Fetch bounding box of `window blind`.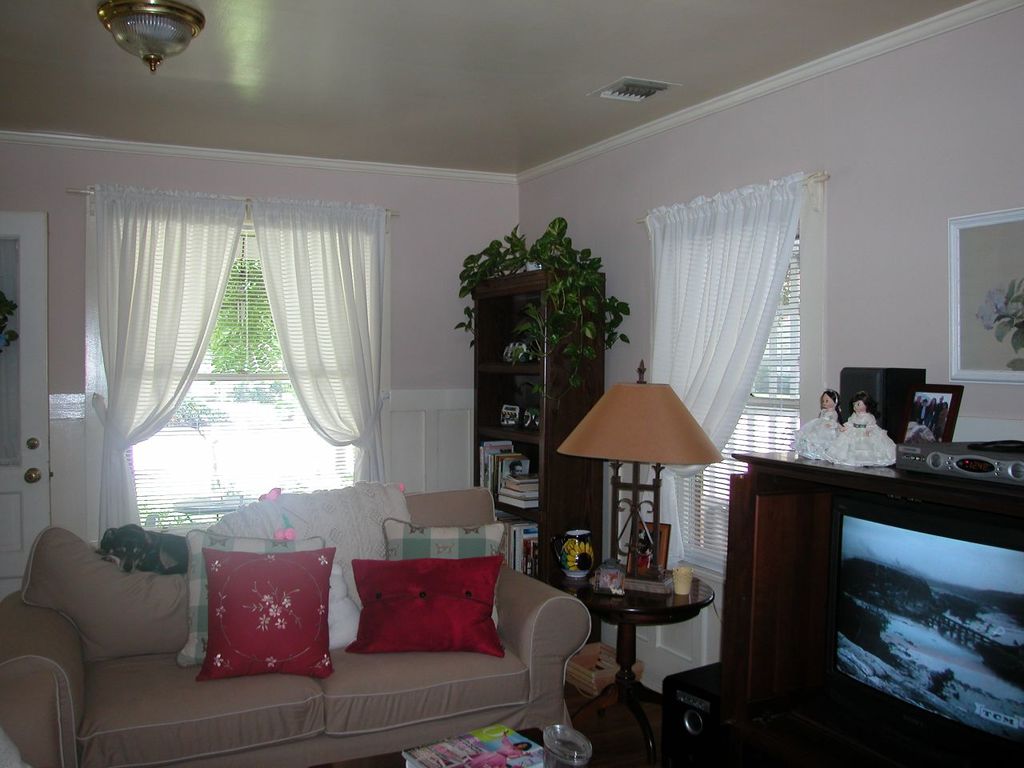
Bbox: select_region(648, 182, 826, 578).
